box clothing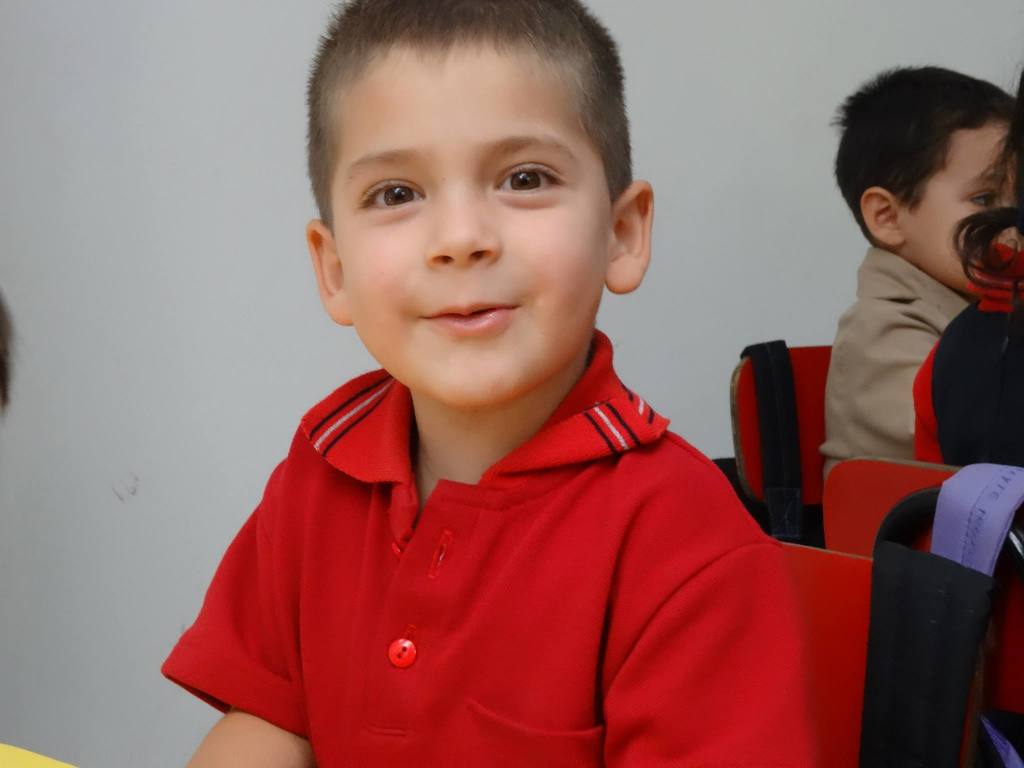
913:246:1023:476
